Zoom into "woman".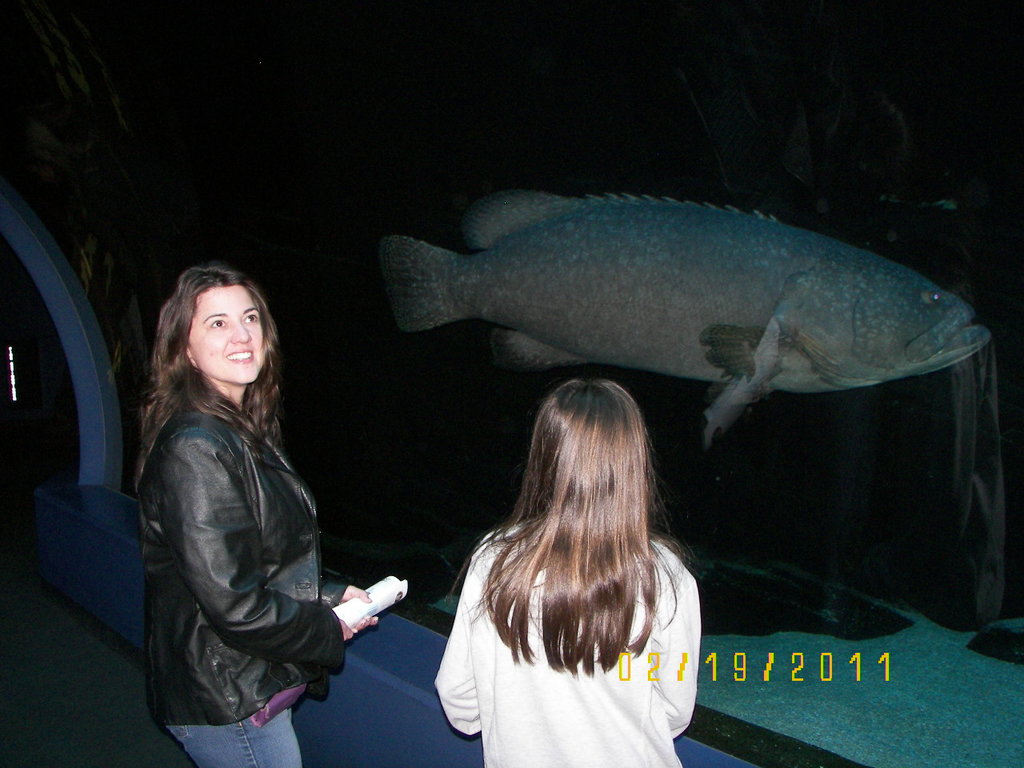
Zoom target: (134, 228, 367, 767).
